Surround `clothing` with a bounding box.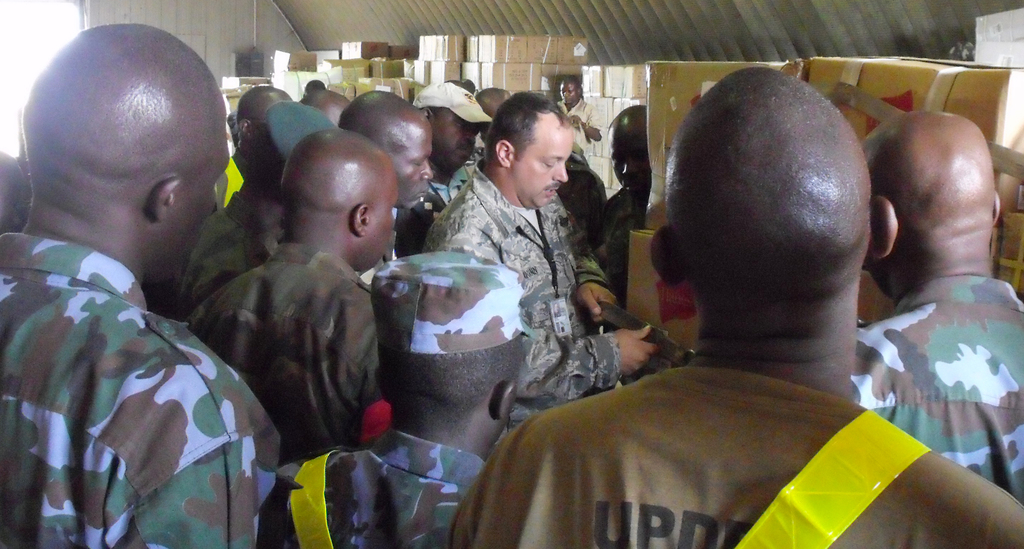
559, 101, 604, 163.
